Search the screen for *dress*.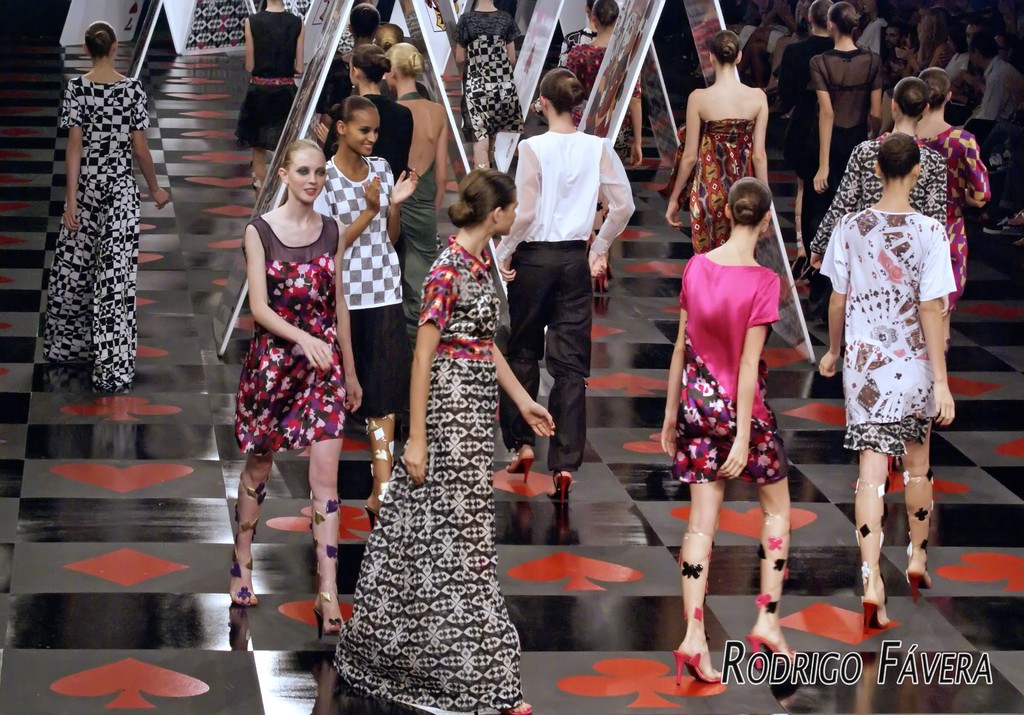
Found at select_region(775, 36, 829, 180).
